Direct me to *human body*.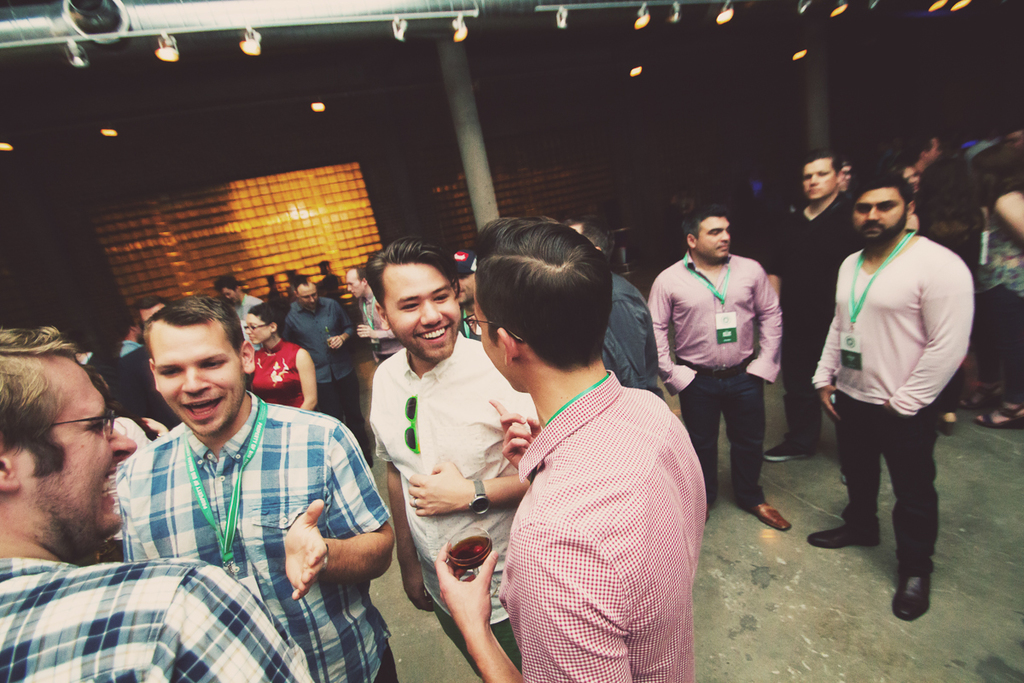
Direction: 763:177:869:464.
